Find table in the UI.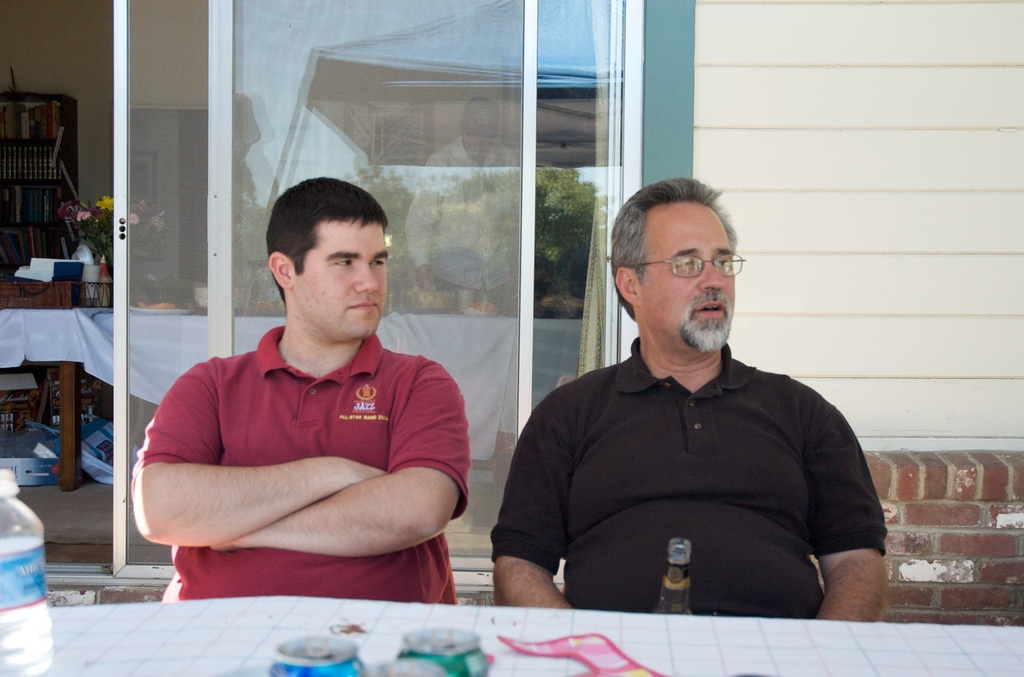
UI element at 0:596:1023:676.
